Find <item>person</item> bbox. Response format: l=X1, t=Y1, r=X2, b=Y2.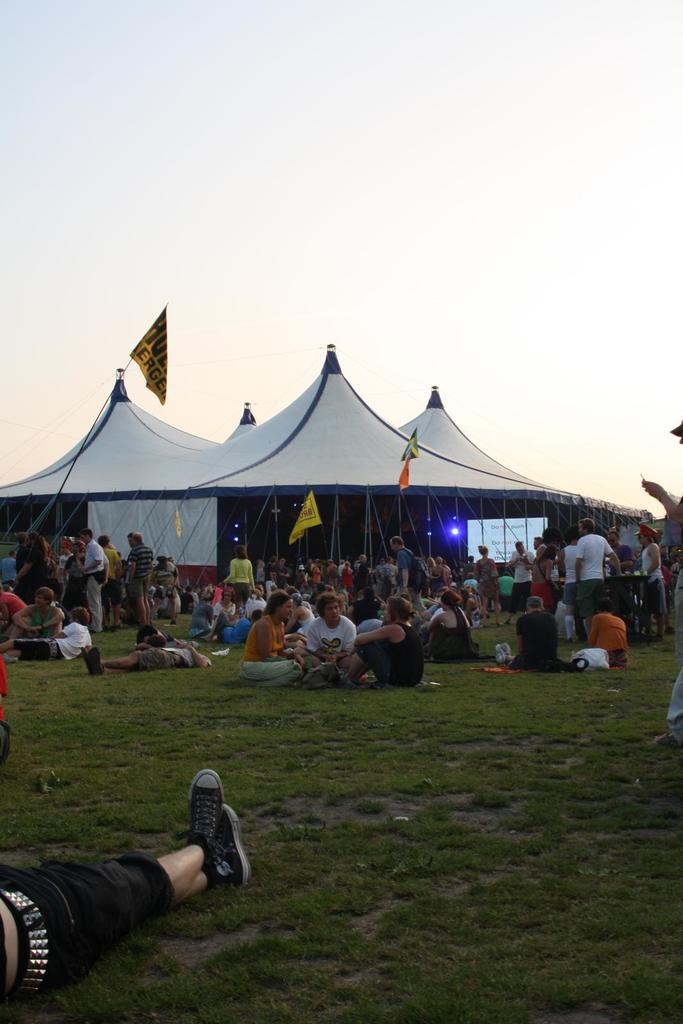
l=475, t=545, r=504, b=627.
